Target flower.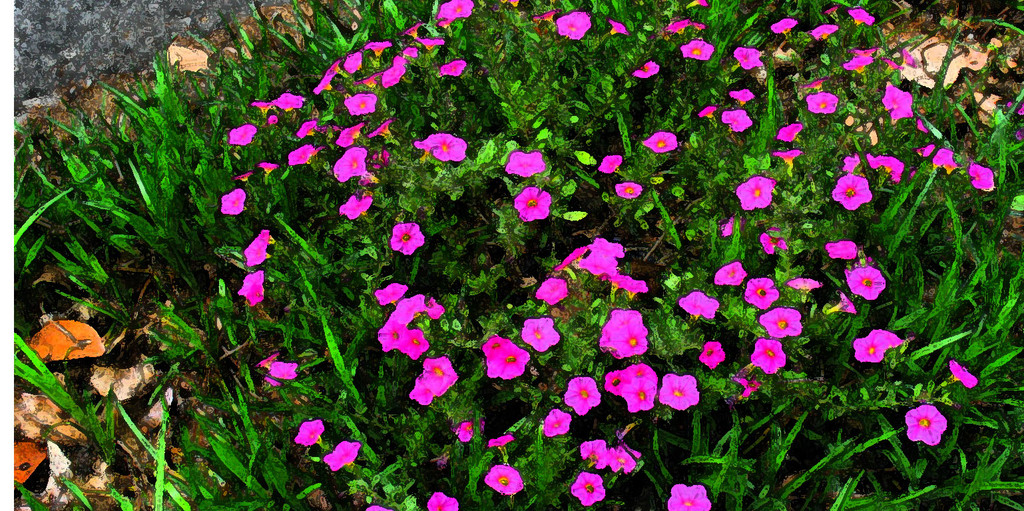
Target region: (x1=570, y1=468, x2=607, y2=506).
